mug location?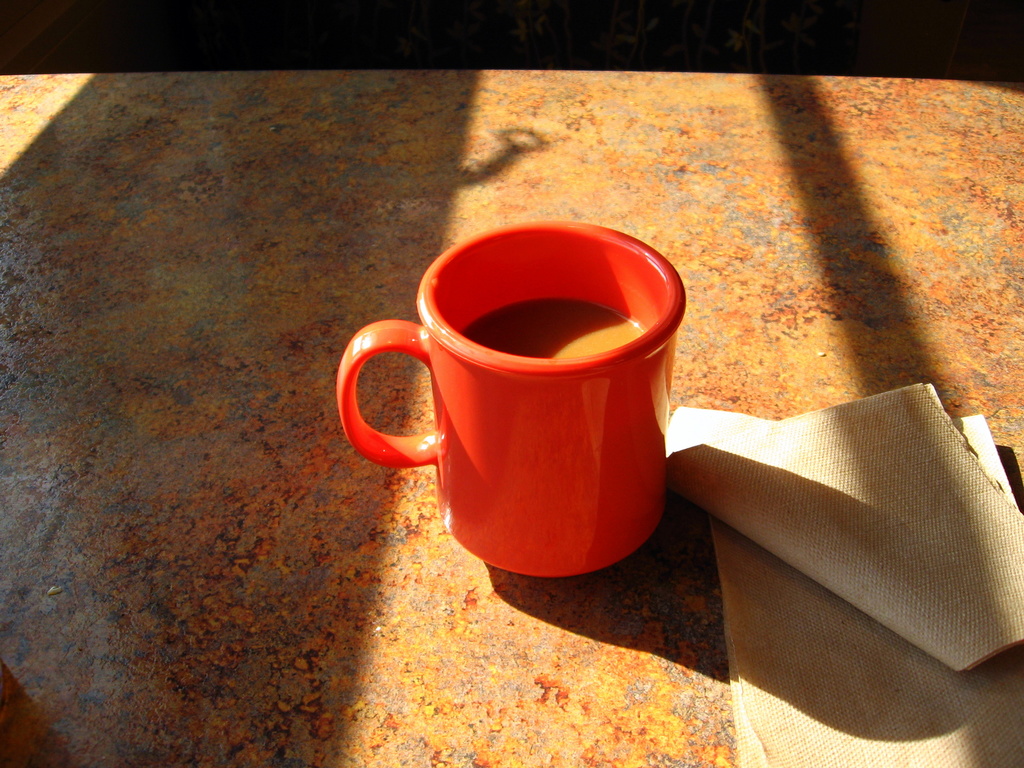
(x1=334, y1=223, x2=689, y2=577)
